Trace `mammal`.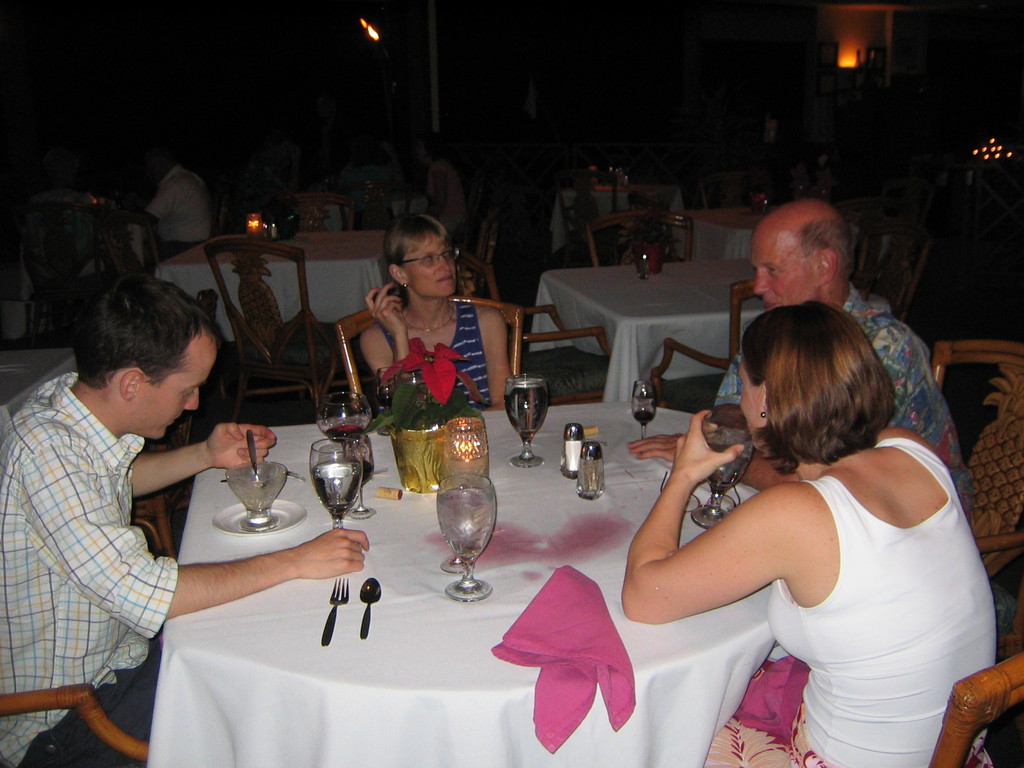
Traced to detection(358, 213, 514, 402).
